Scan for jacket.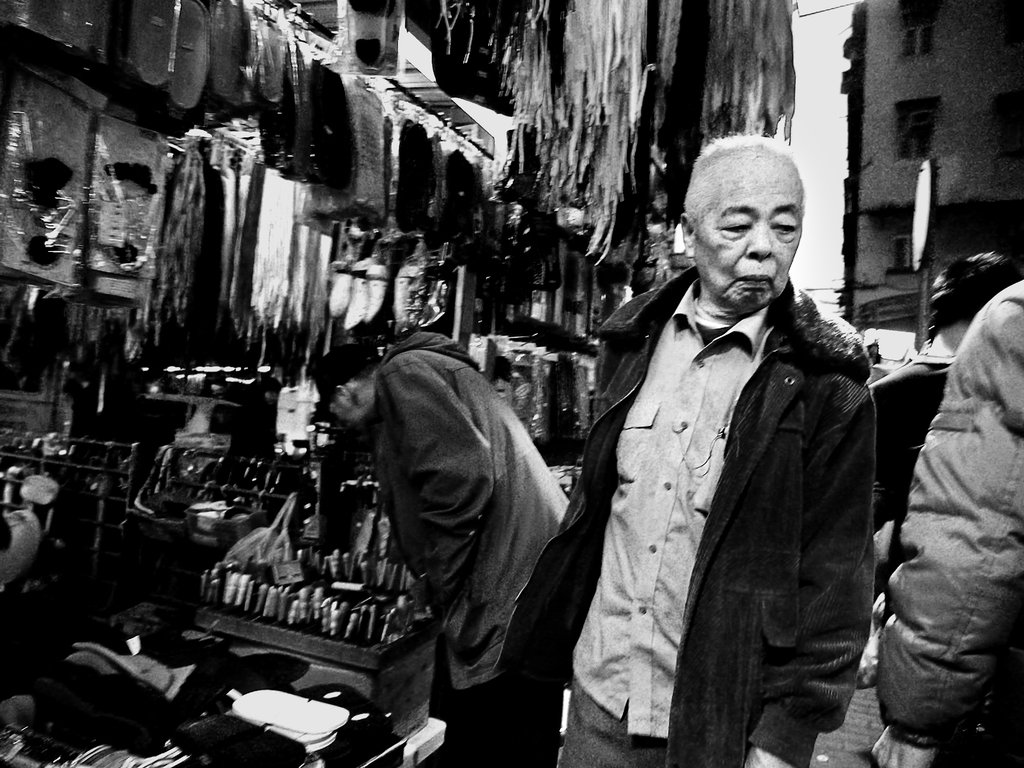
Scan result: rect(888, 275, 1023, 744).
